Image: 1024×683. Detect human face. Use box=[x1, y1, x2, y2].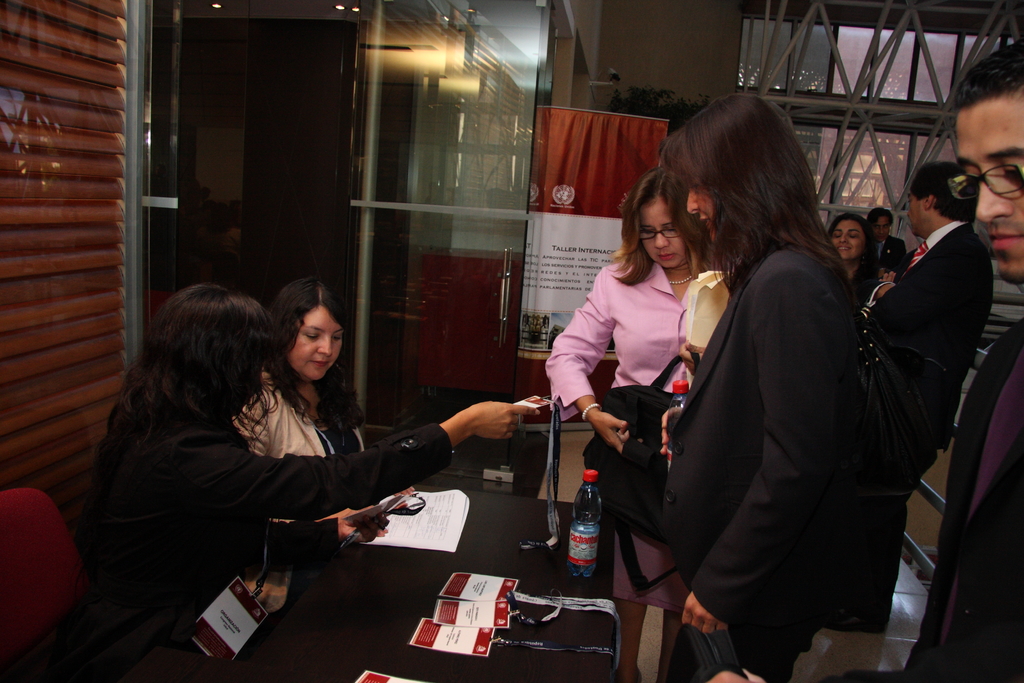
box=[638, 197, 681, 272].
